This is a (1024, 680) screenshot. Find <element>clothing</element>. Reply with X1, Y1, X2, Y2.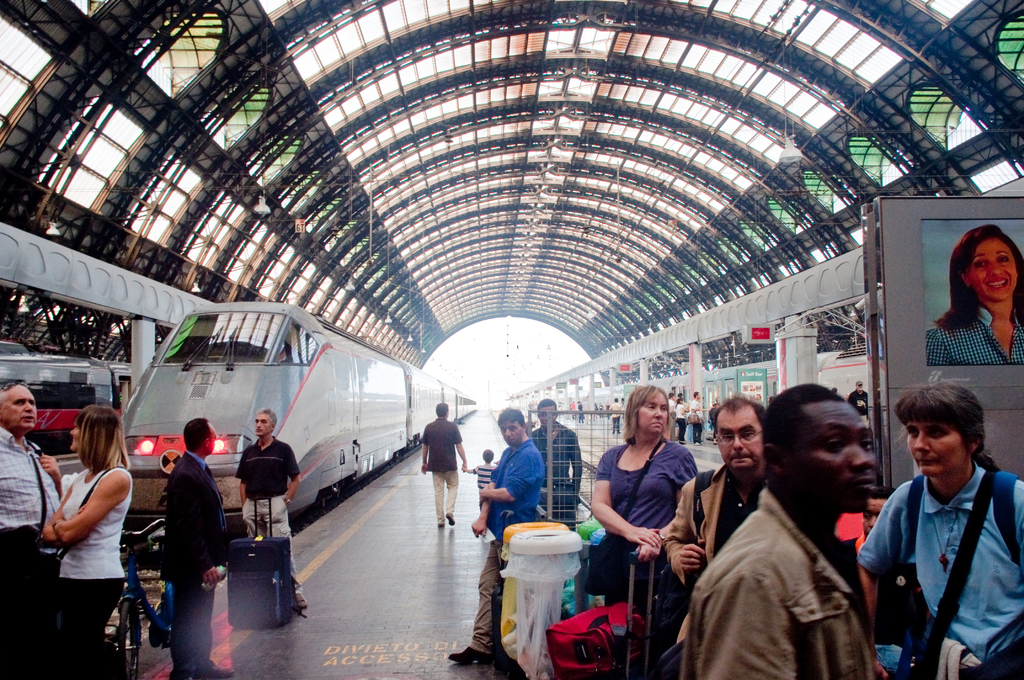
596, 445, 707, 679.
